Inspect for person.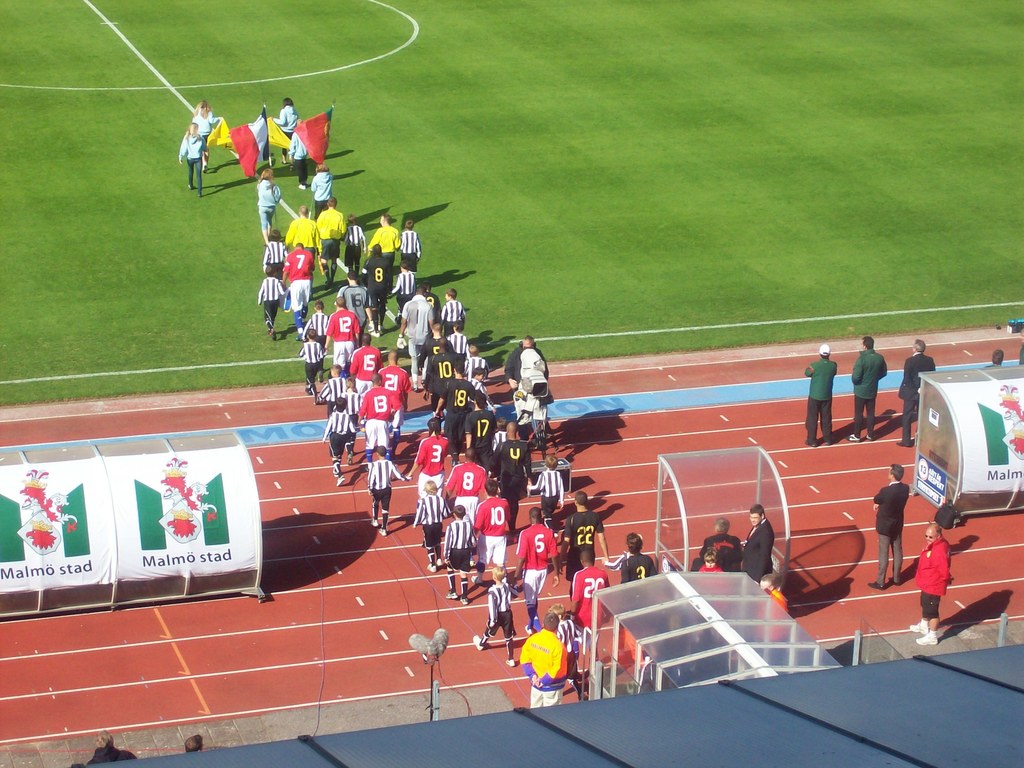
Inspection: (x1=436, y1=290, x2=470, y2=333).
